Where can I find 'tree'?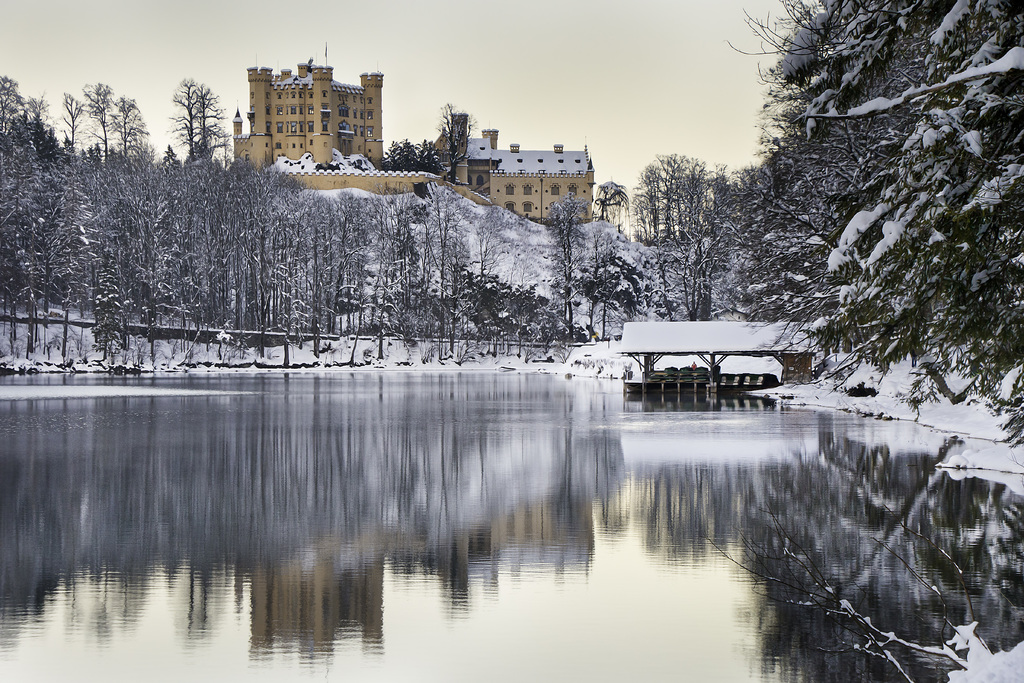
You can find it at l=61, t=70, r=138, b=158.
